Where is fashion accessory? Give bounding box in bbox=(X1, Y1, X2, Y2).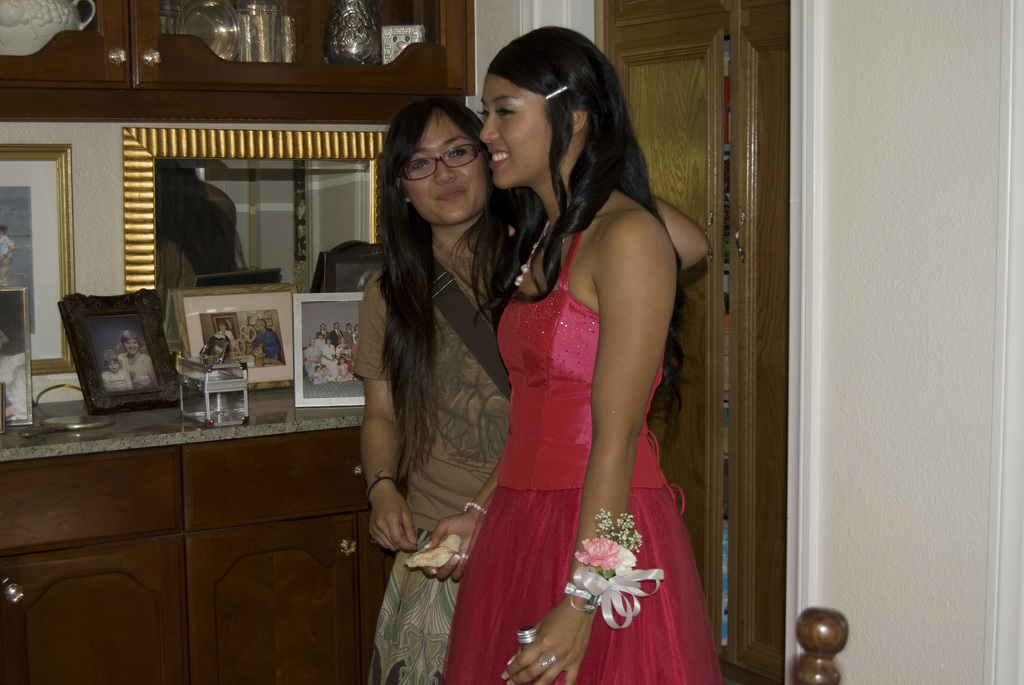
bbox=(462, 499, 487, 514).
